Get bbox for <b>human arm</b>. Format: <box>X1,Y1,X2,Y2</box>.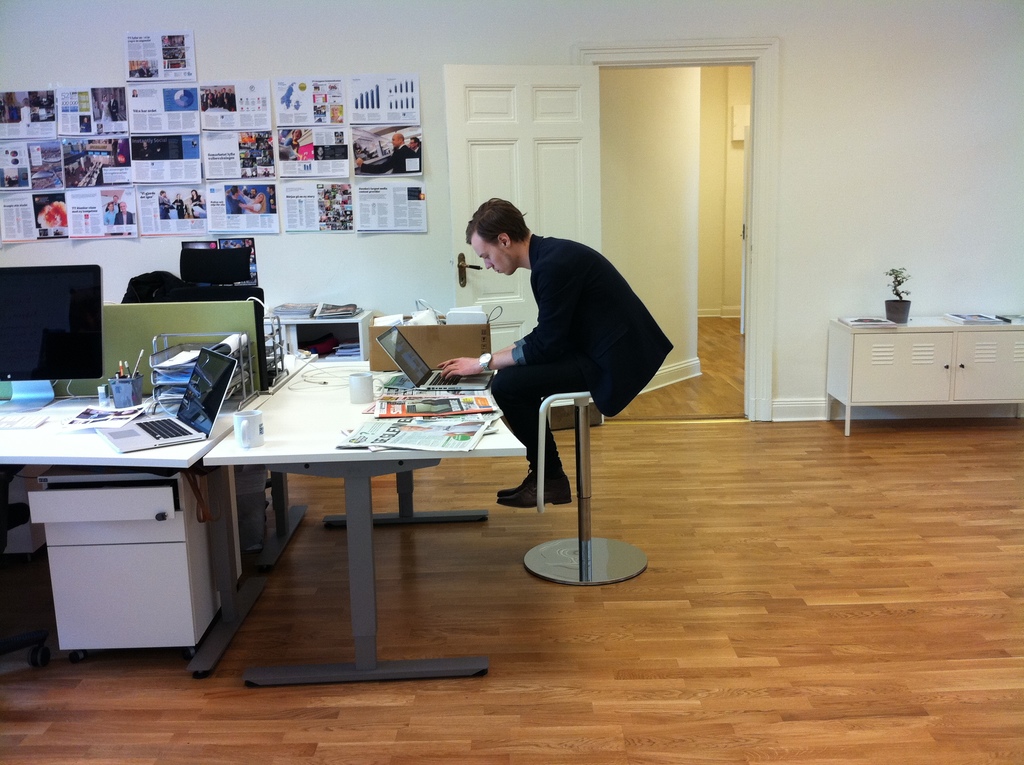
<box>440,348,516,379</box>.
